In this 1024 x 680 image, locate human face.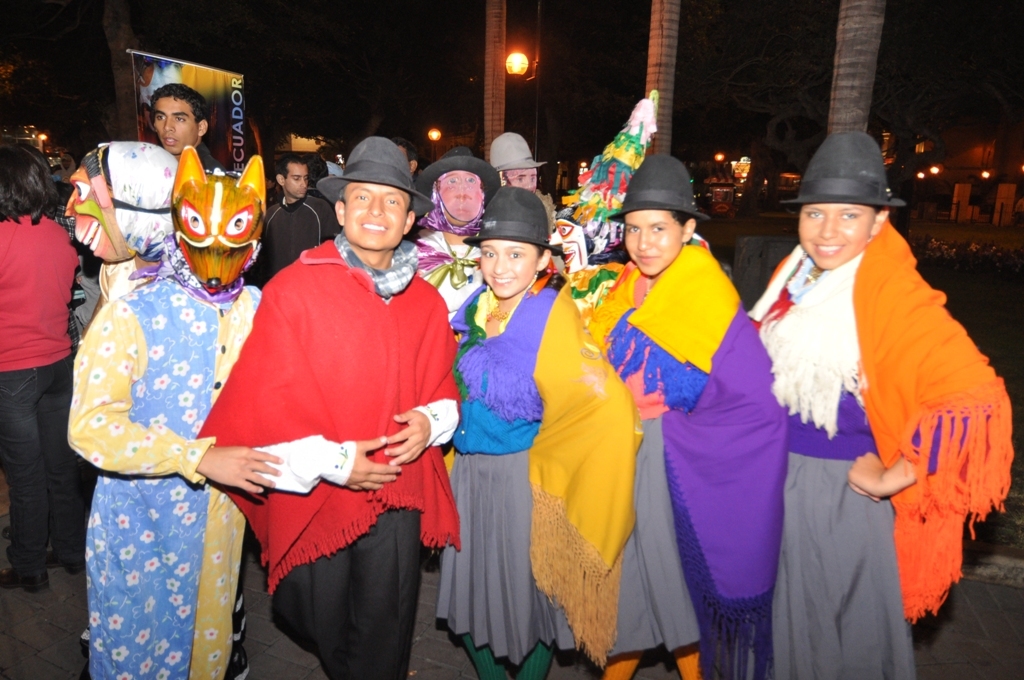
Bounding box: left=480, top=242, right=535, bottom=296.
